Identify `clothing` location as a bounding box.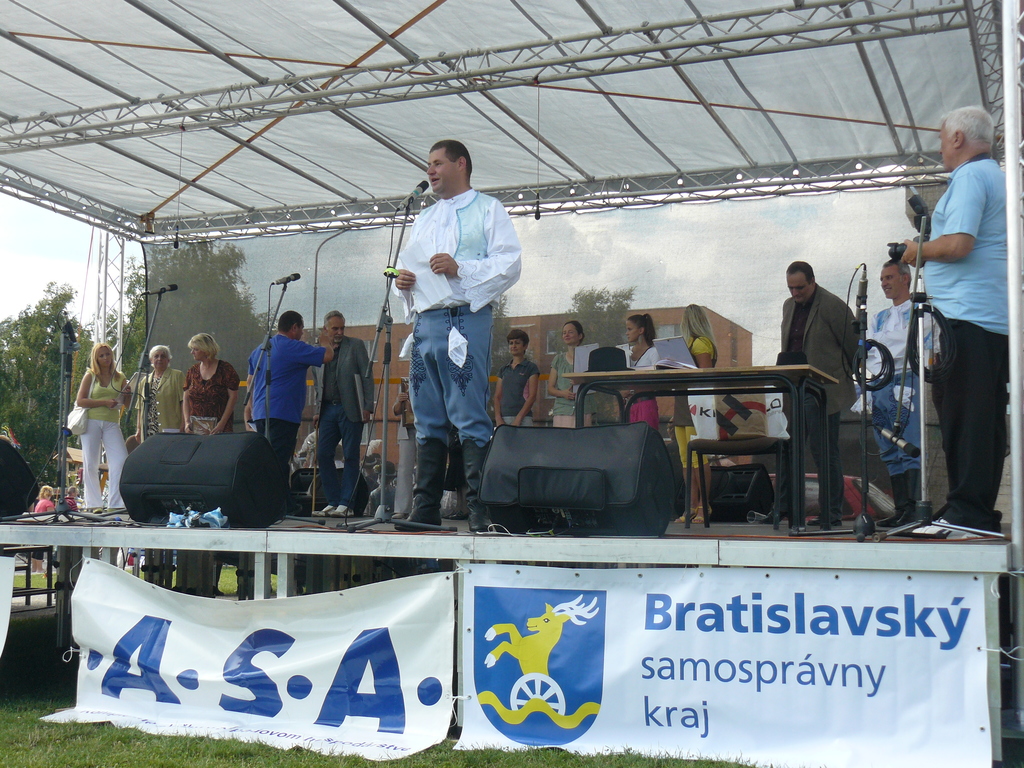
detection(185, 361, 239, 433).
